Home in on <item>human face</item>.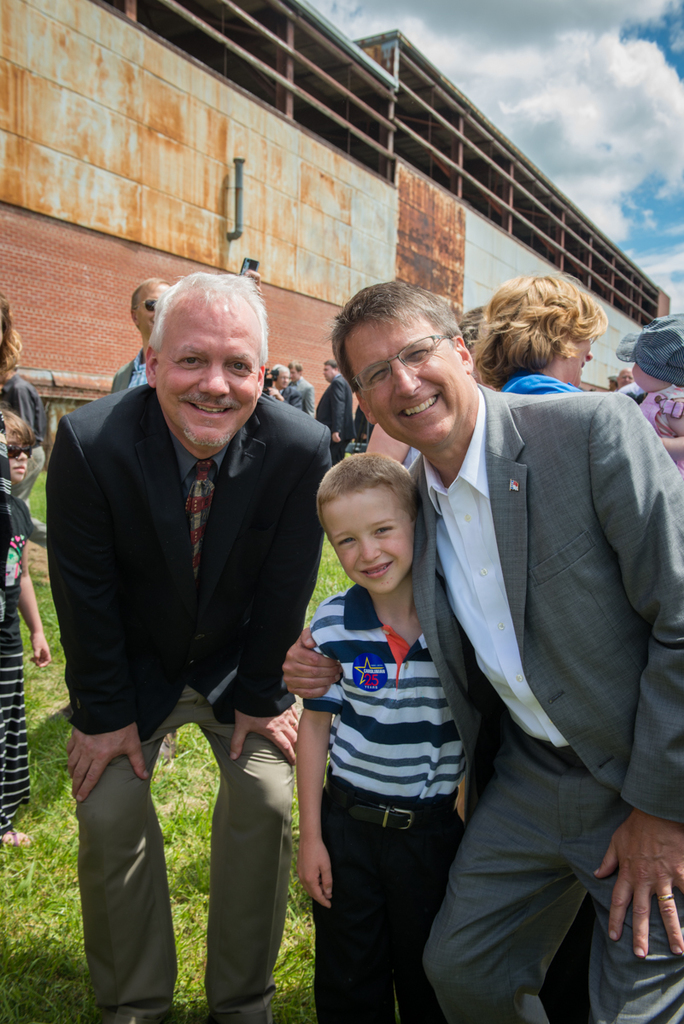
Homed in at locate(317, 488, 423, 594).
